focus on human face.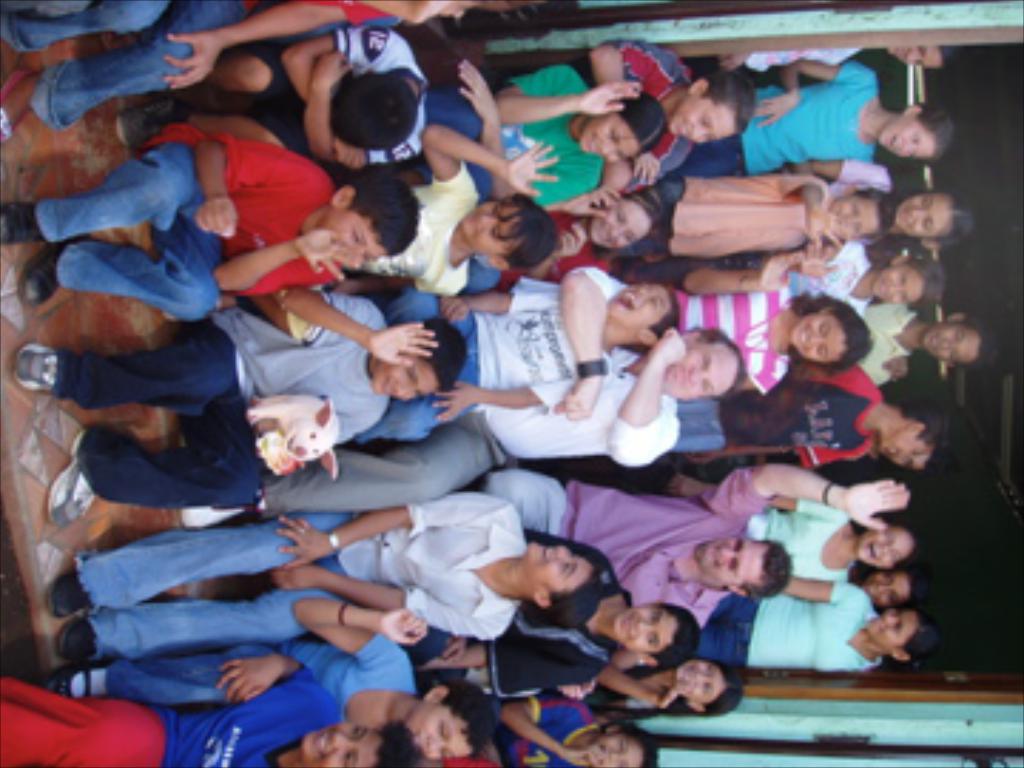
Focused at [882, 43, 939, 68].
